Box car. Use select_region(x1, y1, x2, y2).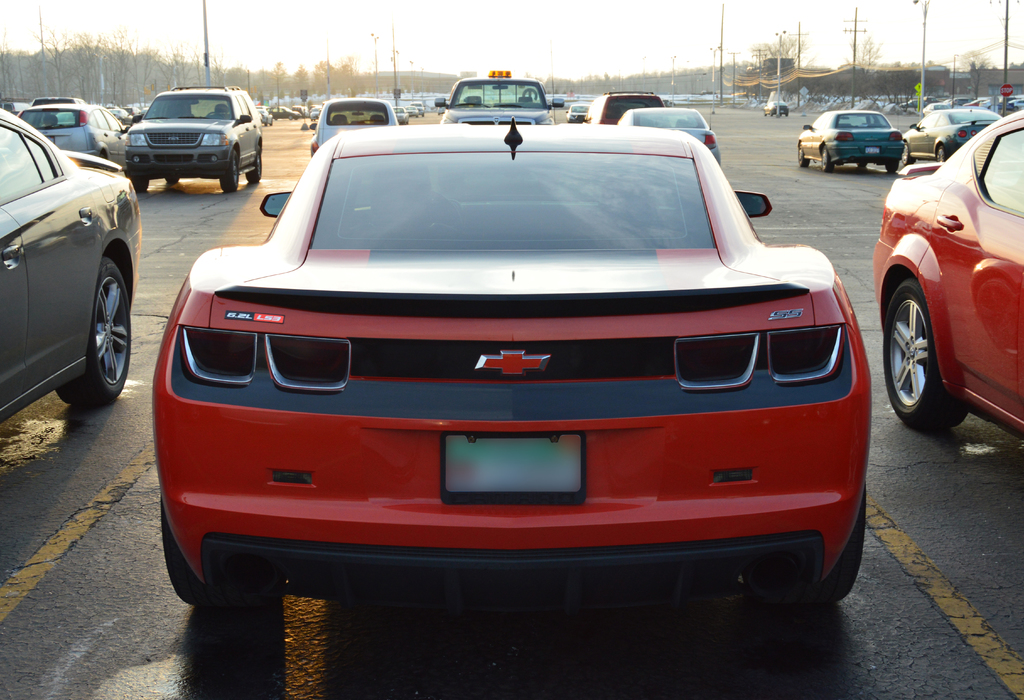
select_region(767, 99, 790, 117).
